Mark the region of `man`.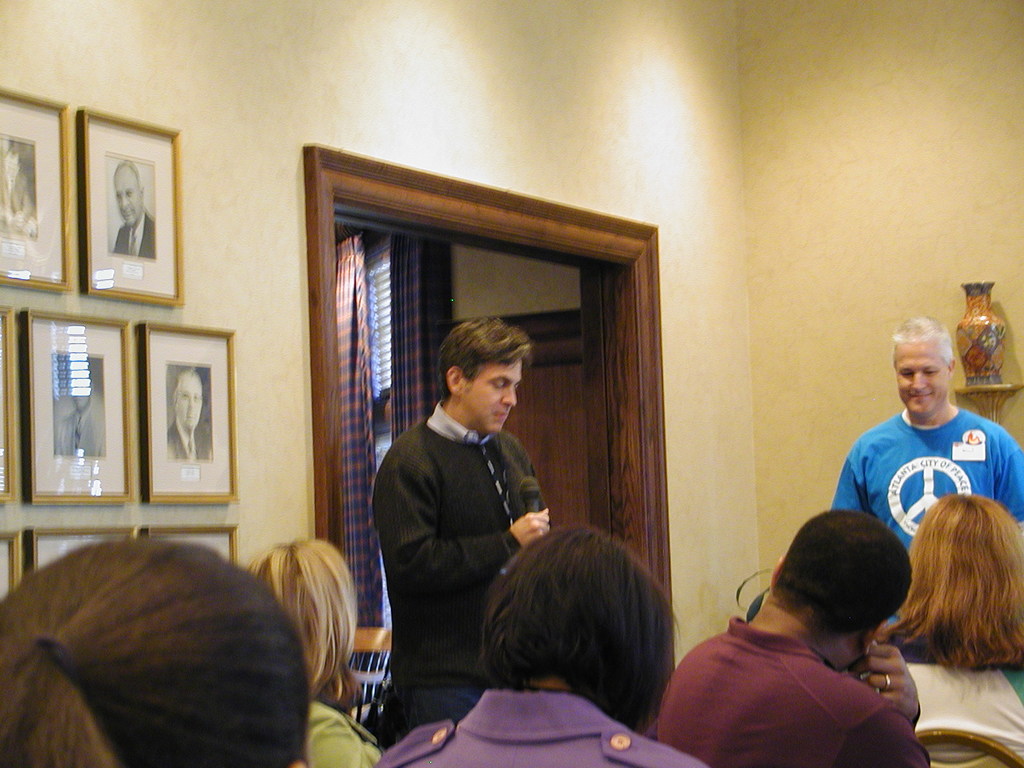
Region: detection(353, 300, 573, 708).
